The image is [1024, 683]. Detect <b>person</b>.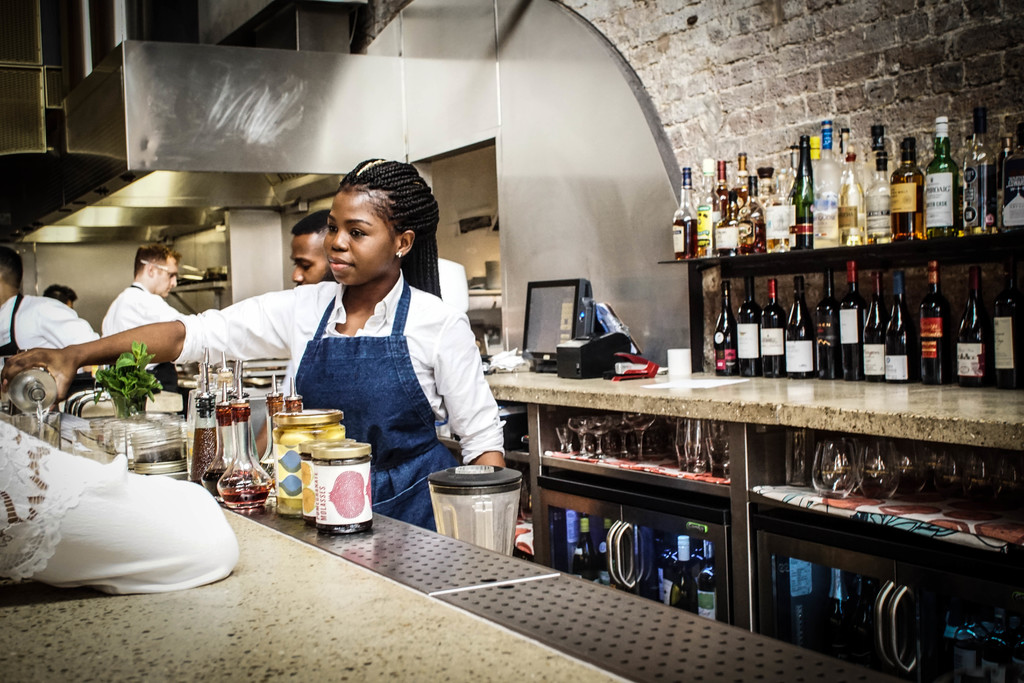
Detection: <box>39,278,81,309</box>.
